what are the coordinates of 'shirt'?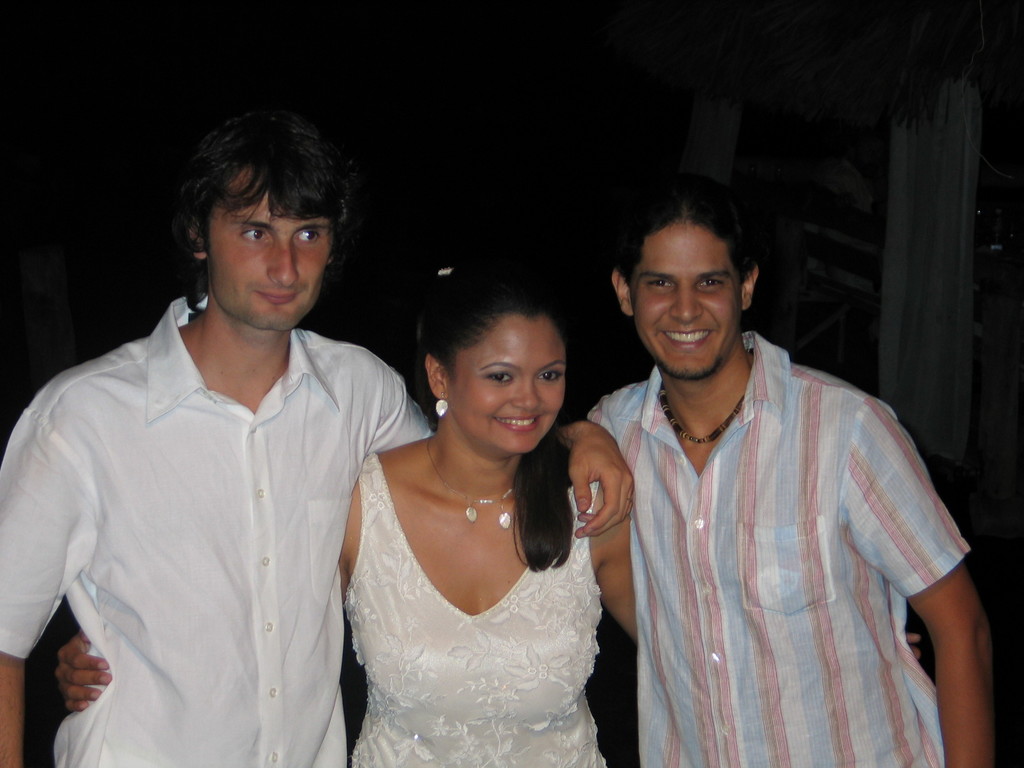
586 326 970 767.
